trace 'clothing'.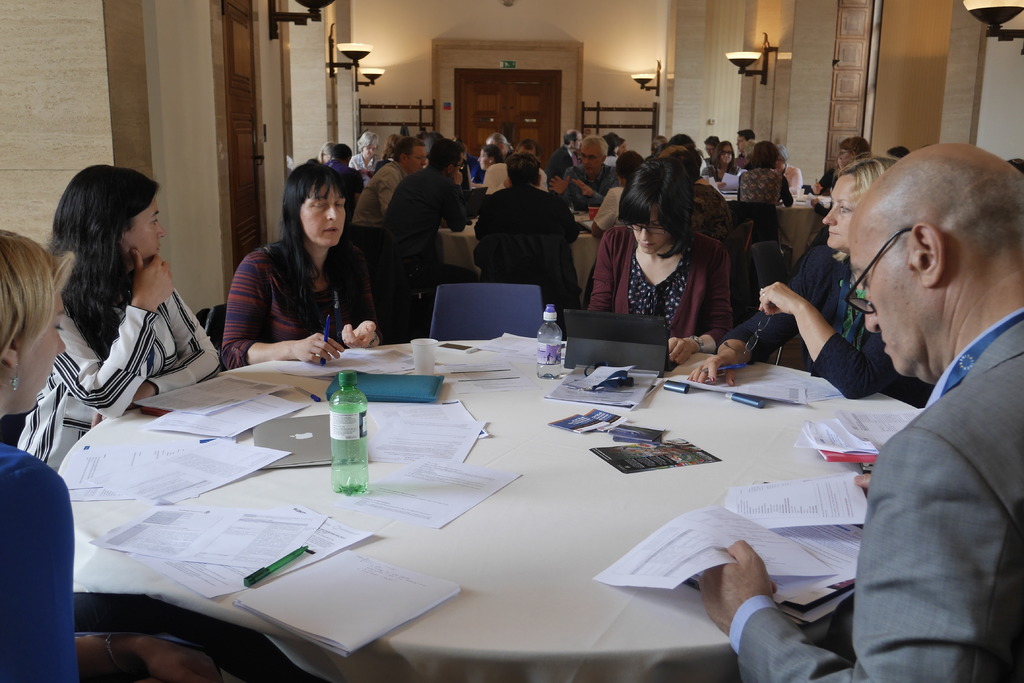
Traced to (220,243,376,368).
